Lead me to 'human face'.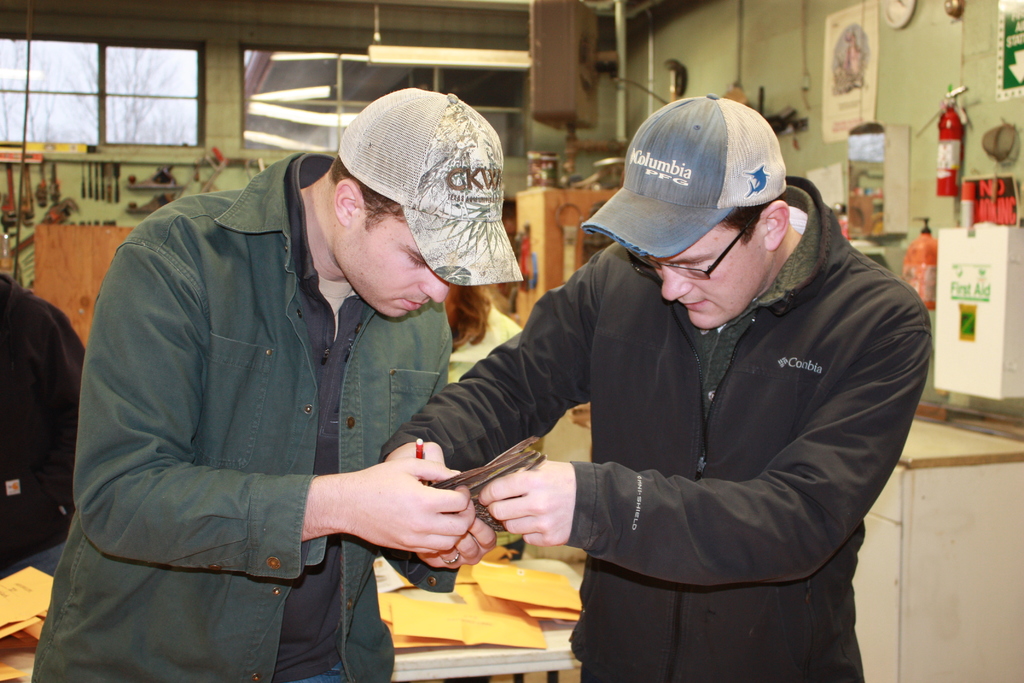
Lead to (left=641, top=243, right=769, bottom=327).
